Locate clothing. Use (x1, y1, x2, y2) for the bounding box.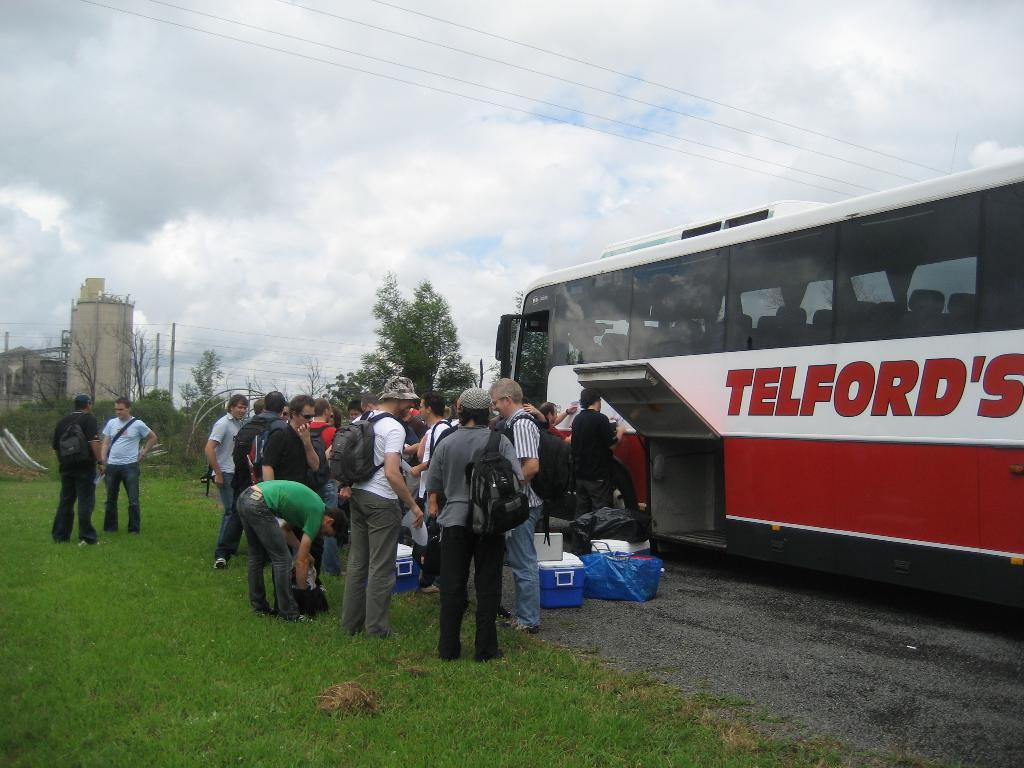
(313, 422, 333, 465).
